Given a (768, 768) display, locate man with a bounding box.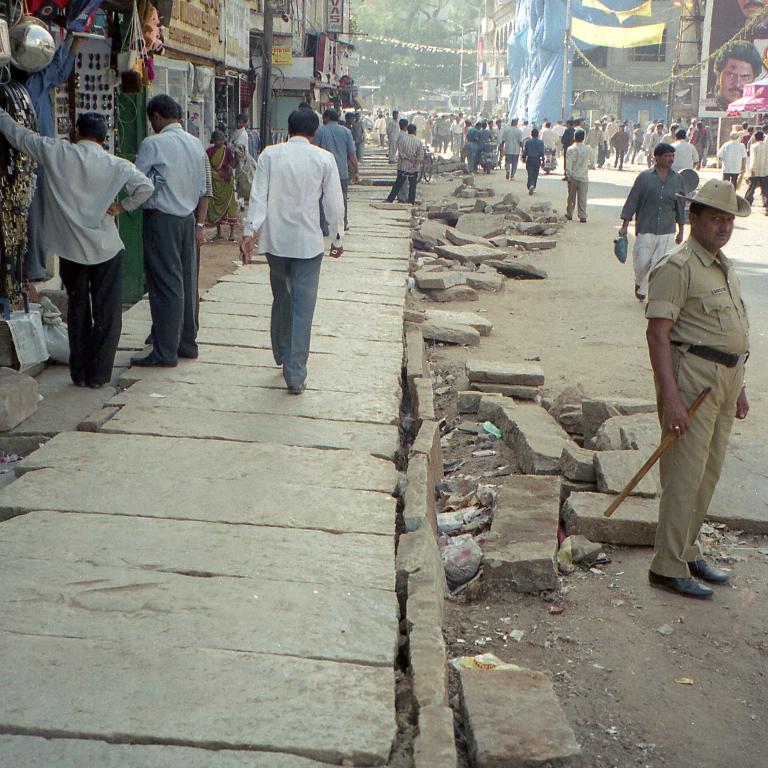
Located: Rect(665, 128, 698, 216).
